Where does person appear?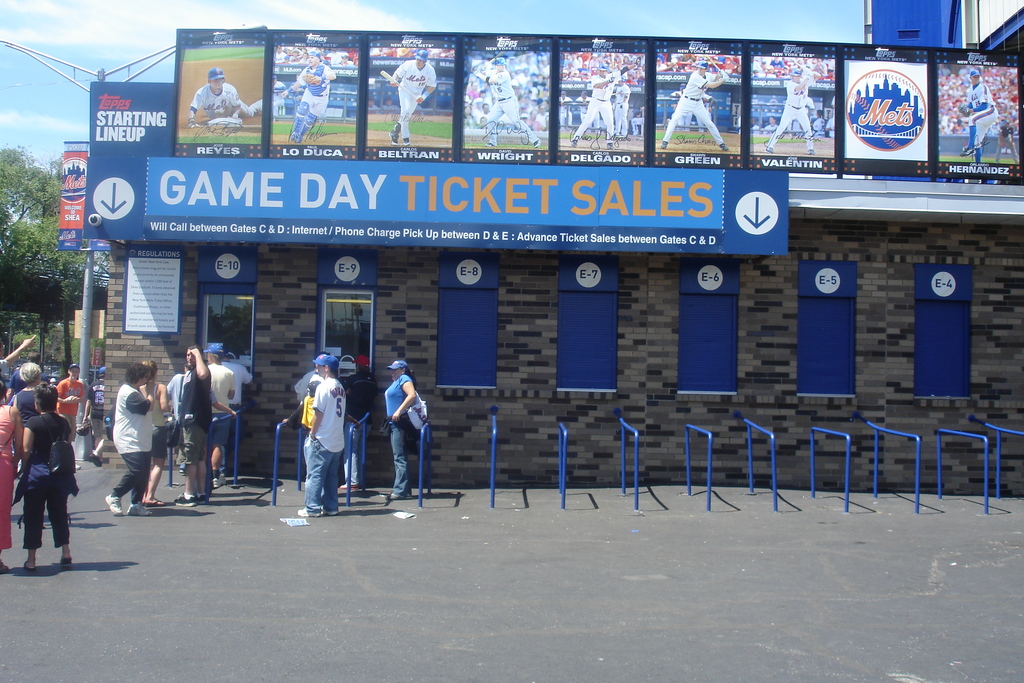
Appears at box(24, 385, 75, 573).
